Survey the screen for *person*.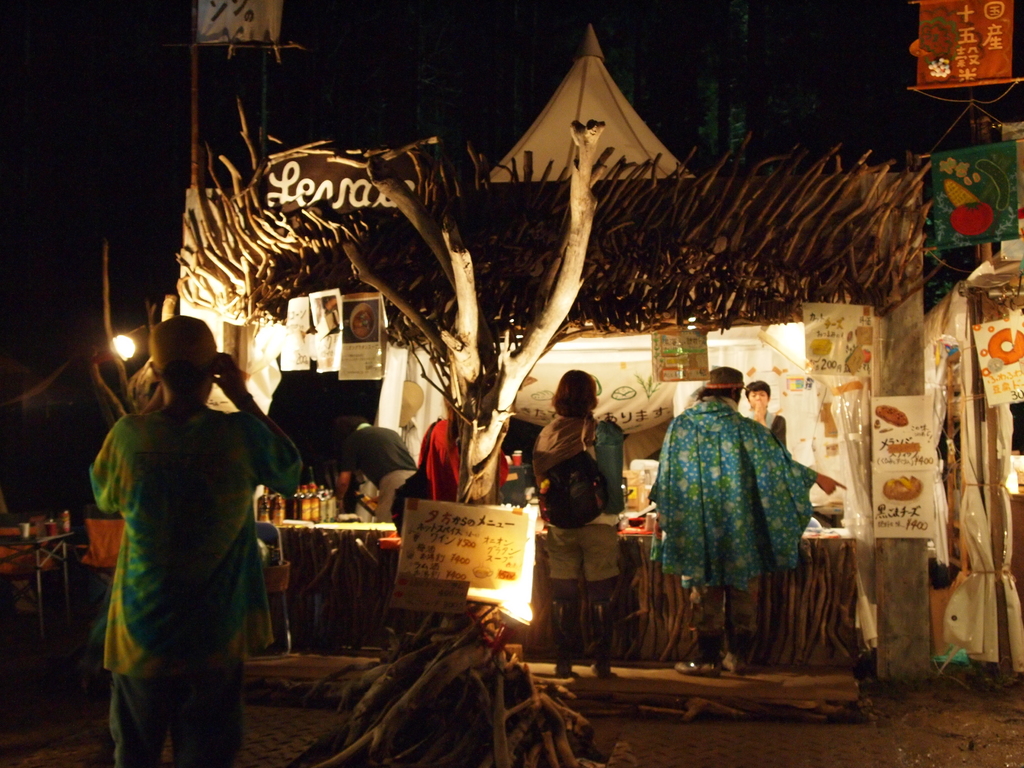
Survey found: pyautogui.locateOnScreen(742, 377, 792, 460).
